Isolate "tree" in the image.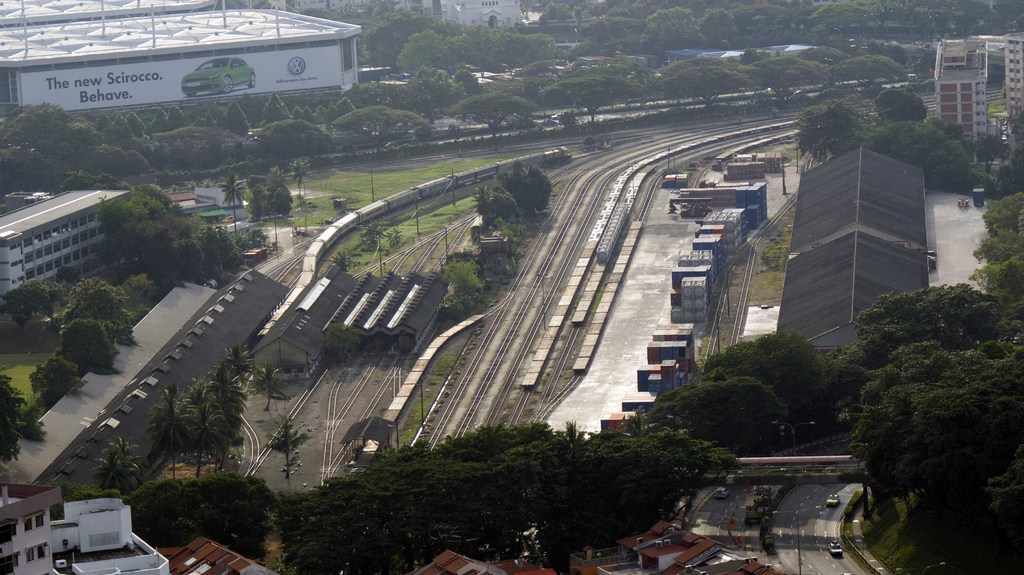
Isolated region: bbox=[31, 352, 87, 394].
